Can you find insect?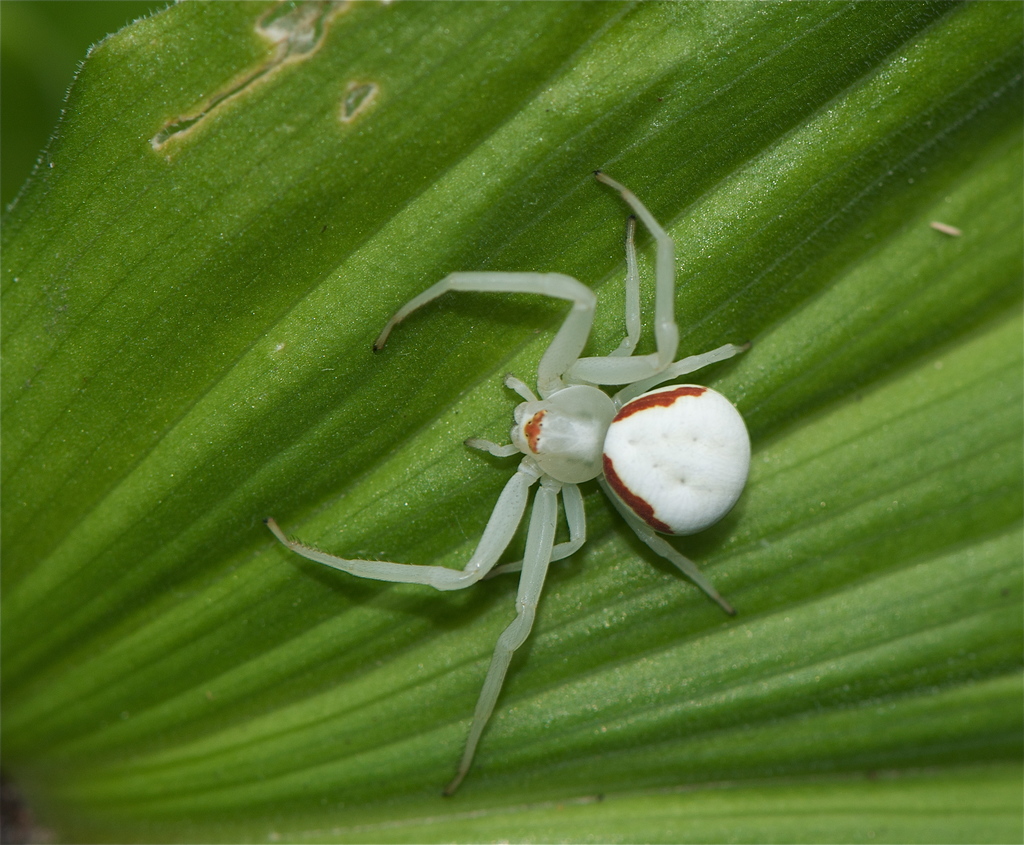
Yes, bounding box: 266/172/753/799.
